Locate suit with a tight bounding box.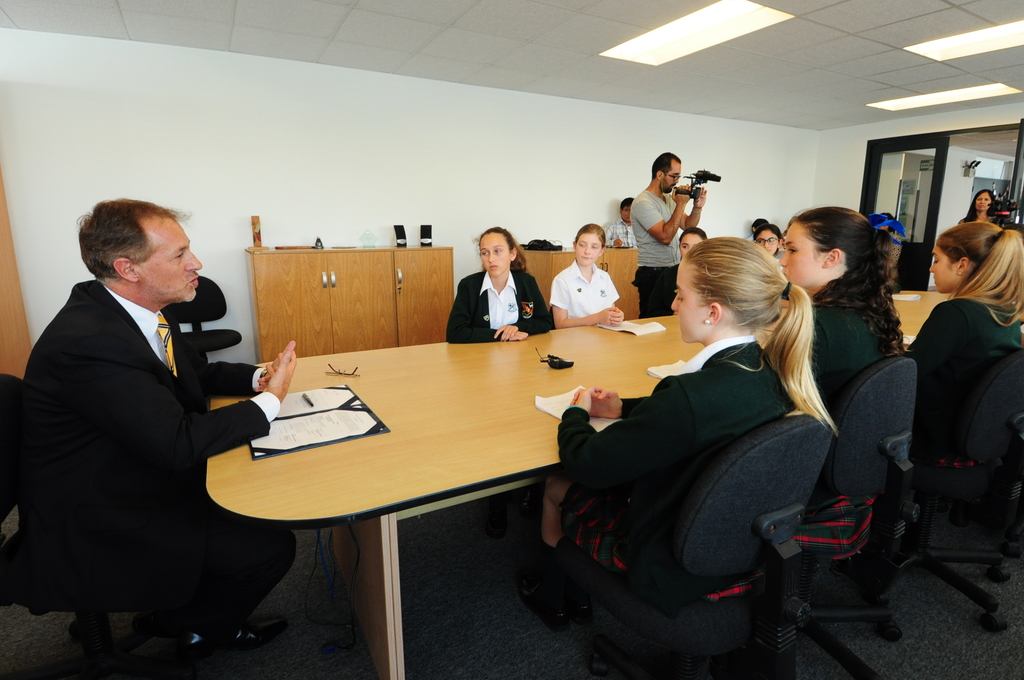
box(557, 335, 799, 539).
